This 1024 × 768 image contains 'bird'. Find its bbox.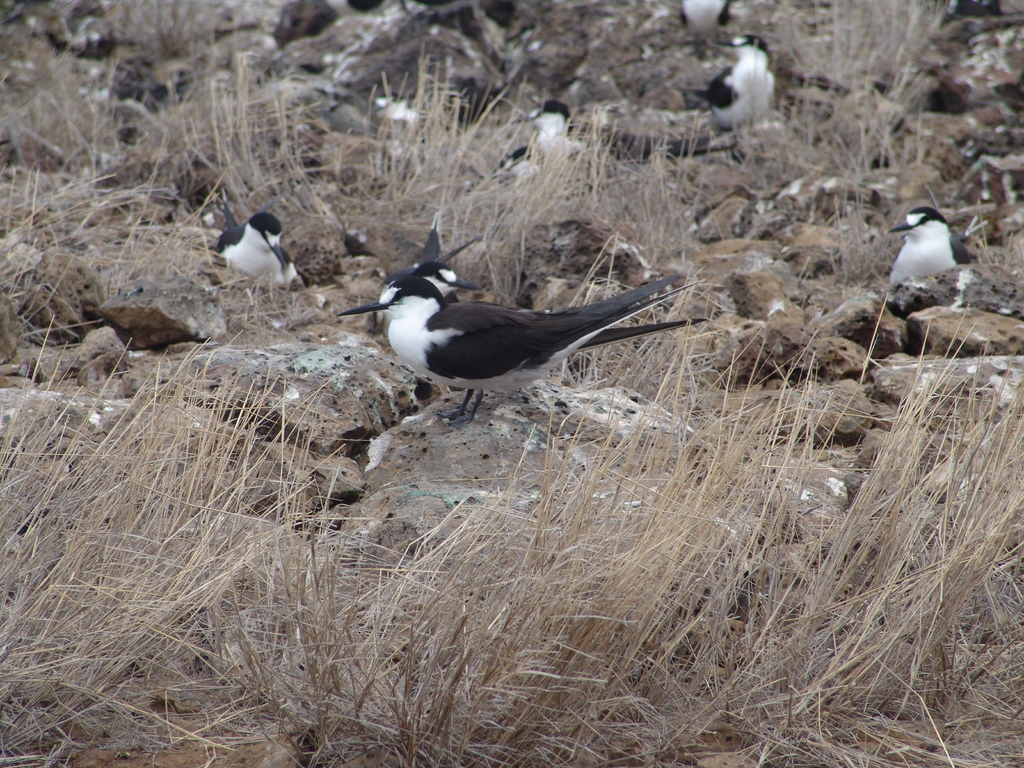
x1=506 y1=100 x2=583 y2=161.
